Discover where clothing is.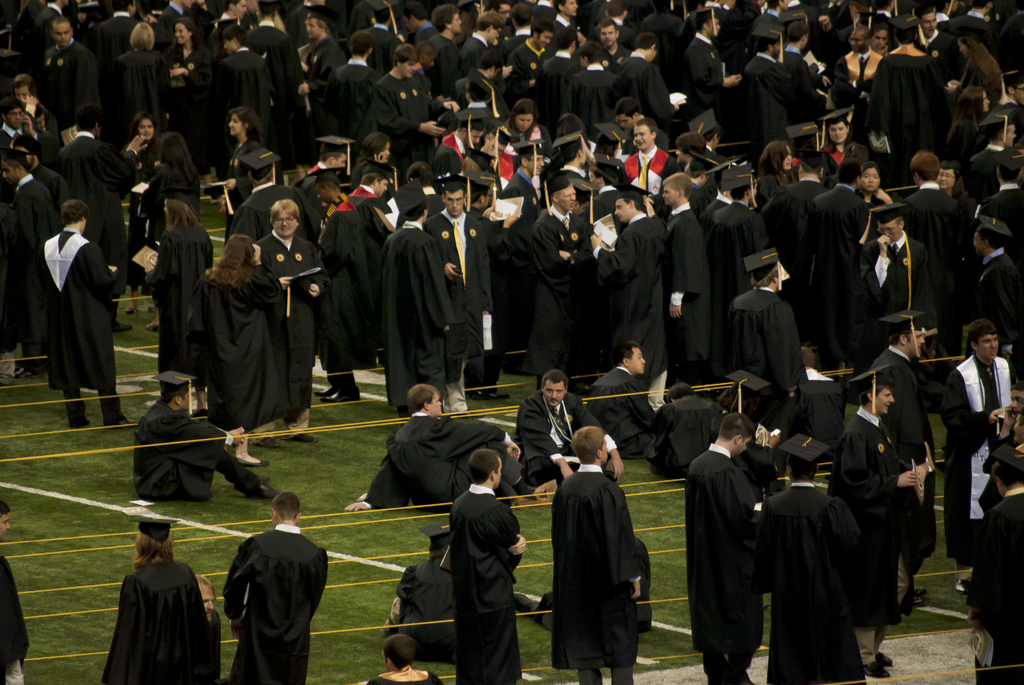
Discovered at 178:270:268:441.
